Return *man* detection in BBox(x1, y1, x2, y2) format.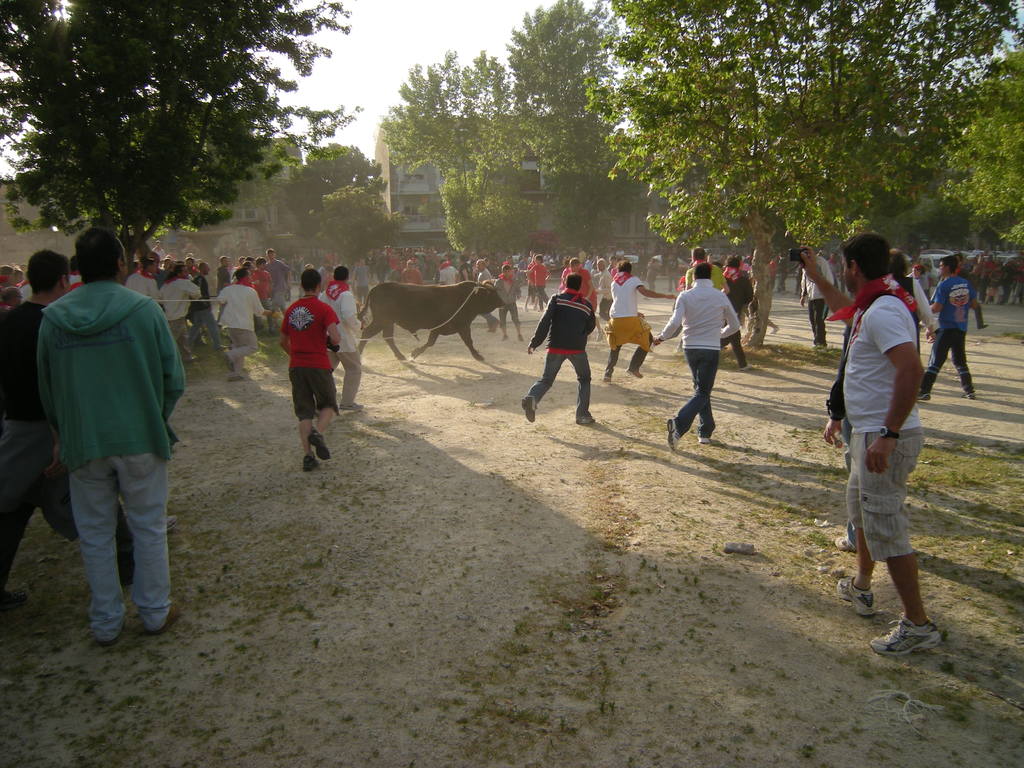
BBox(278, 267, 350, 471).
